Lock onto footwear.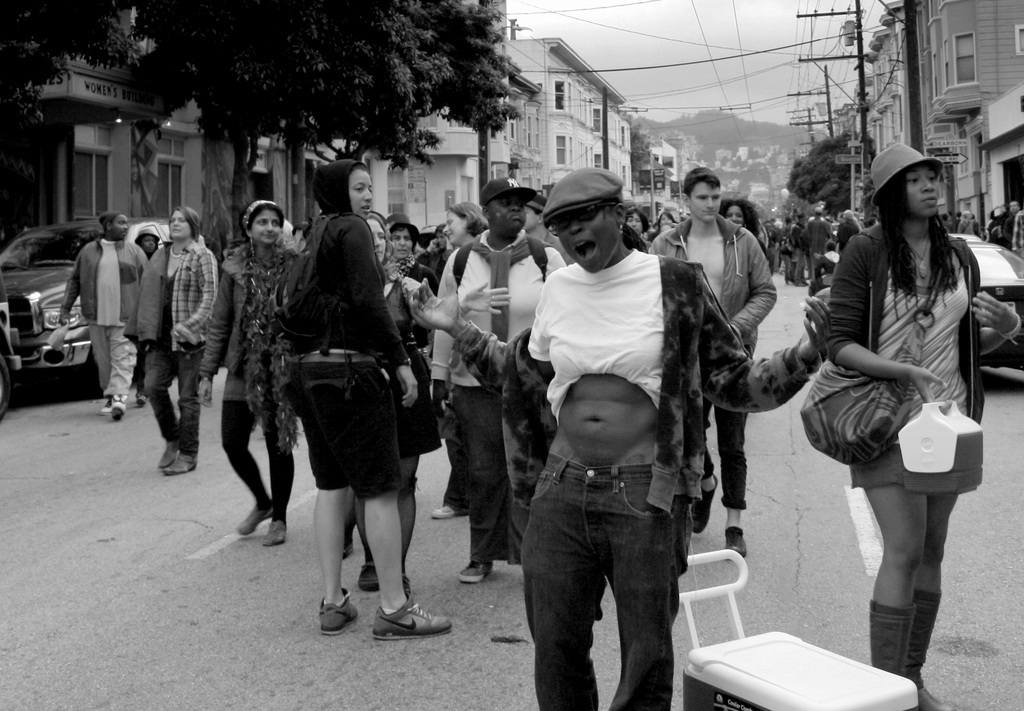
Locked: (362,580,435,649).
